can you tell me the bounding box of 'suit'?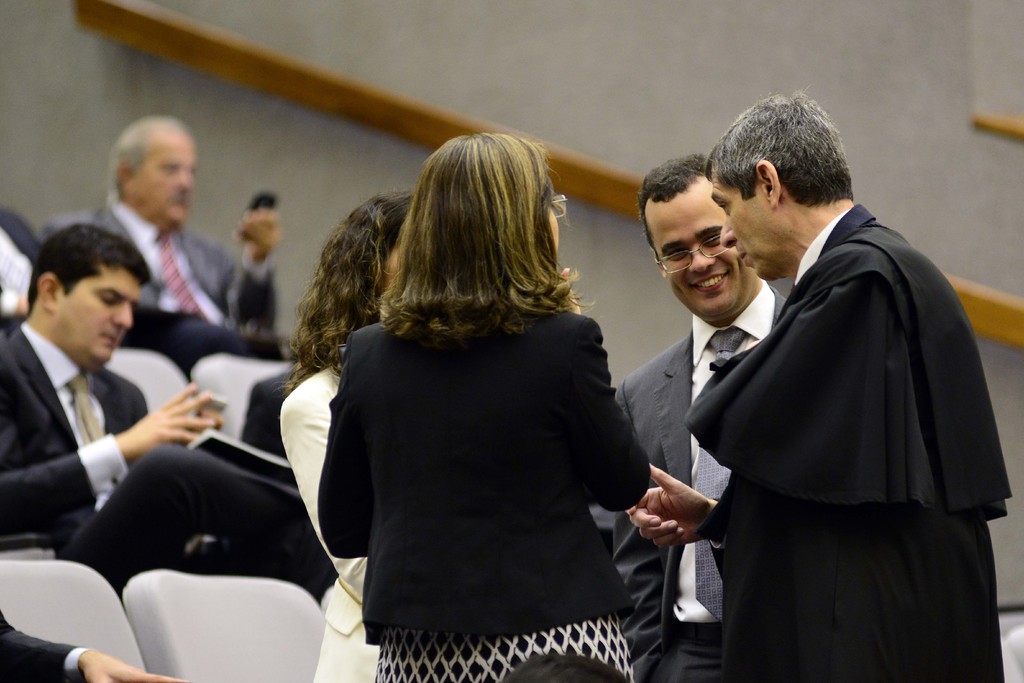
659, 111, 1021, 668.
